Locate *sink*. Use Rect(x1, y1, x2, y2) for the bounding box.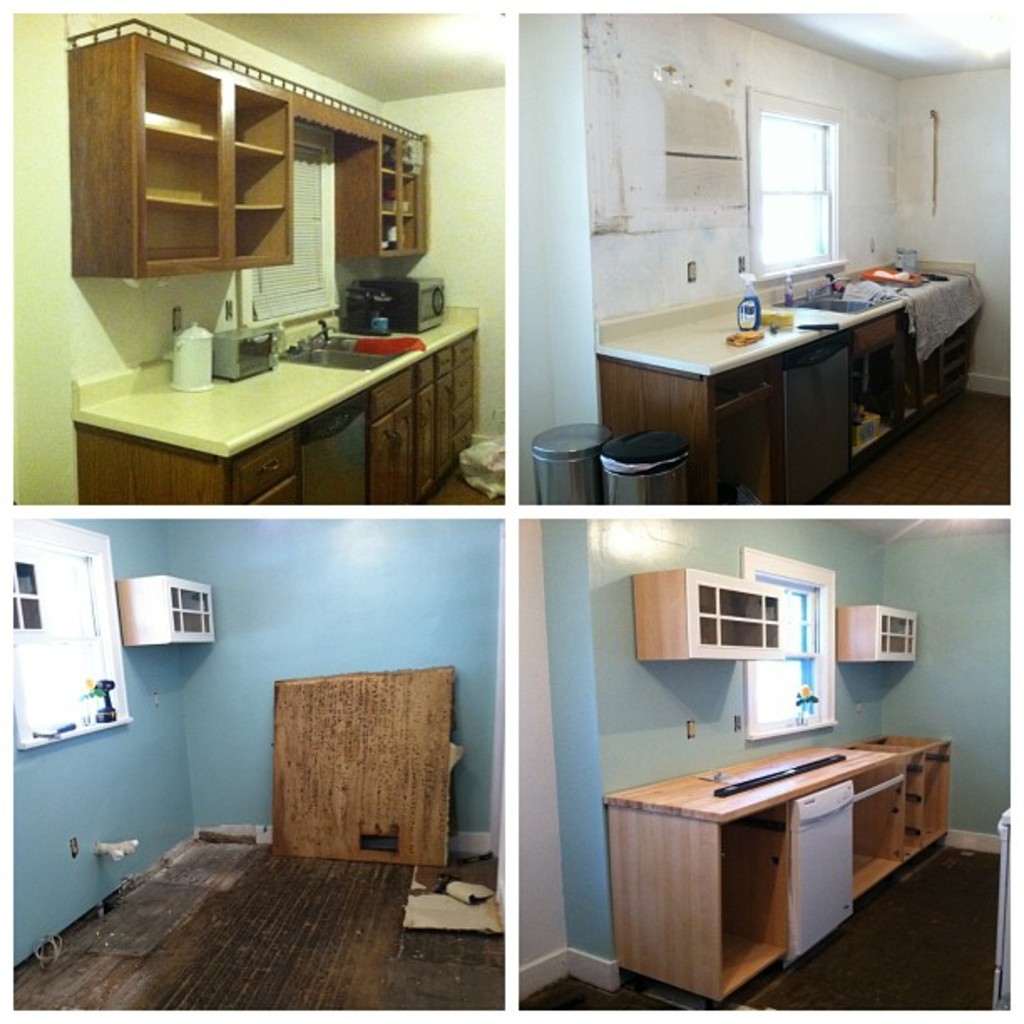
Rect(770, 273, 878, 316).
